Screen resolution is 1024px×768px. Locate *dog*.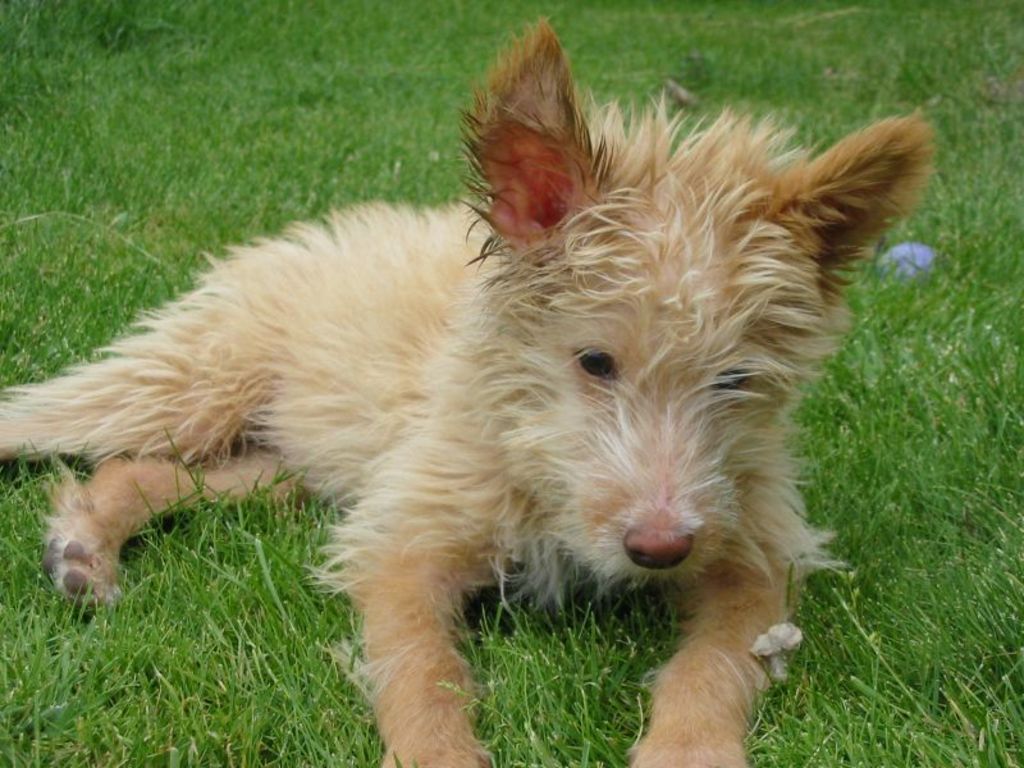
{"left": 0, "top": 10, "right": 938, "bottom": 767}.
